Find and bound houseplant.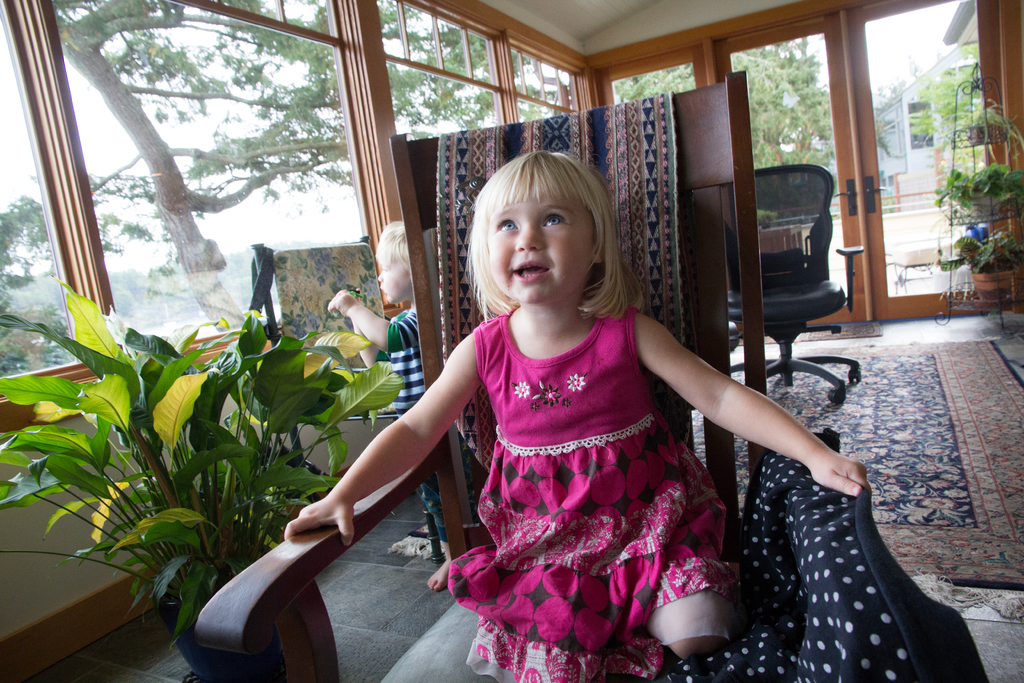
Bound: 938 226 1023 306.
